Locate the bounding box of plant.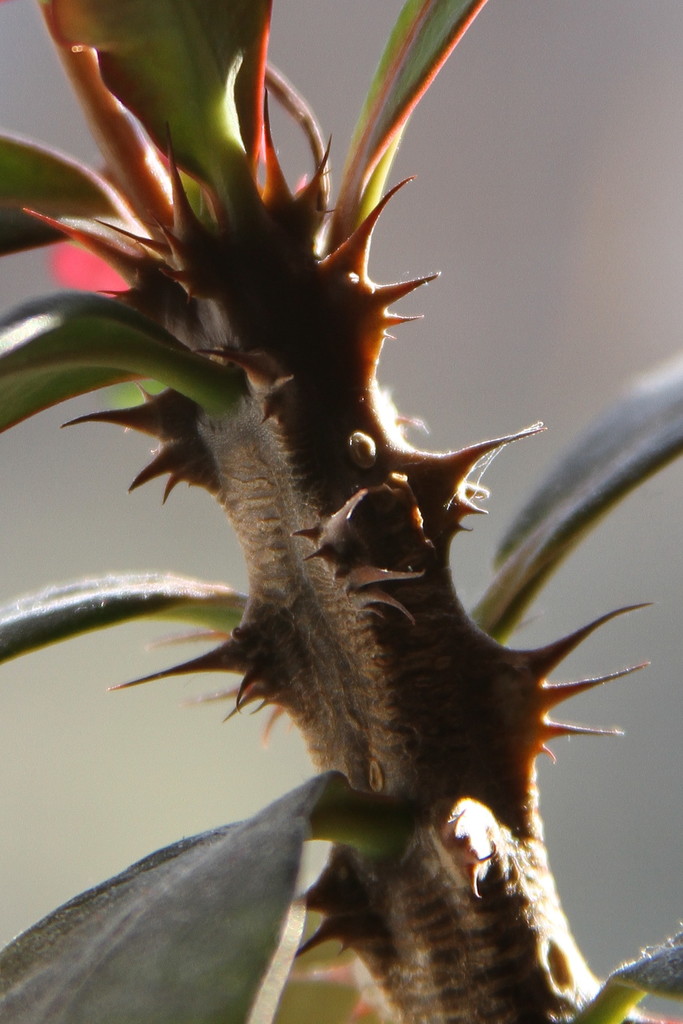
Bounding box: bbox(0, 0, 682, 1023).
